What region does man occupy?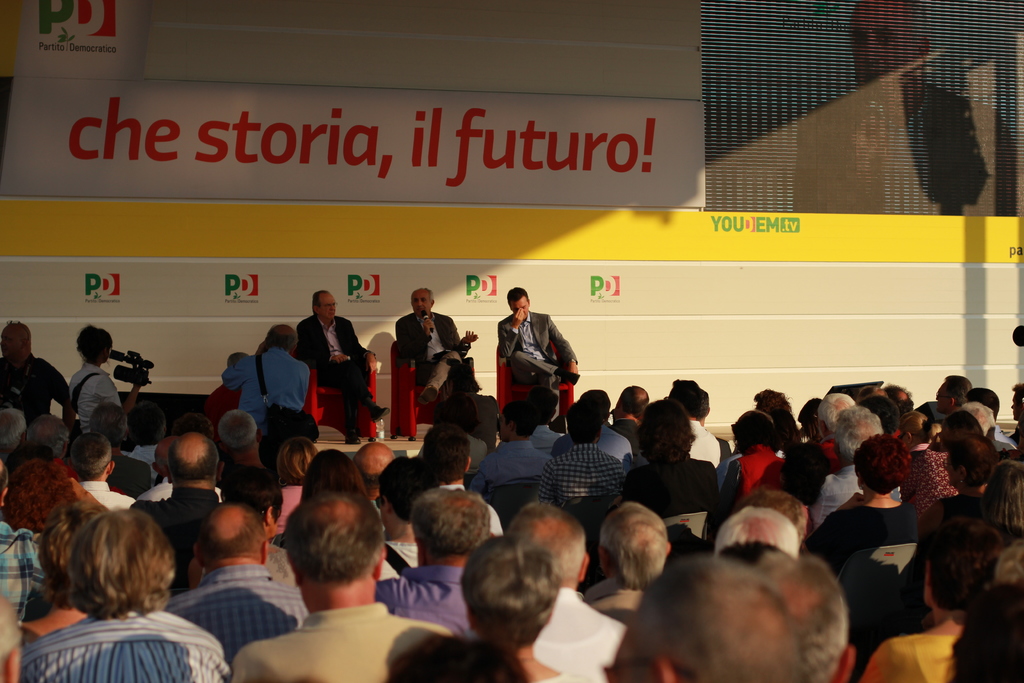
left=554, top=385, right=641, bottom=457.
